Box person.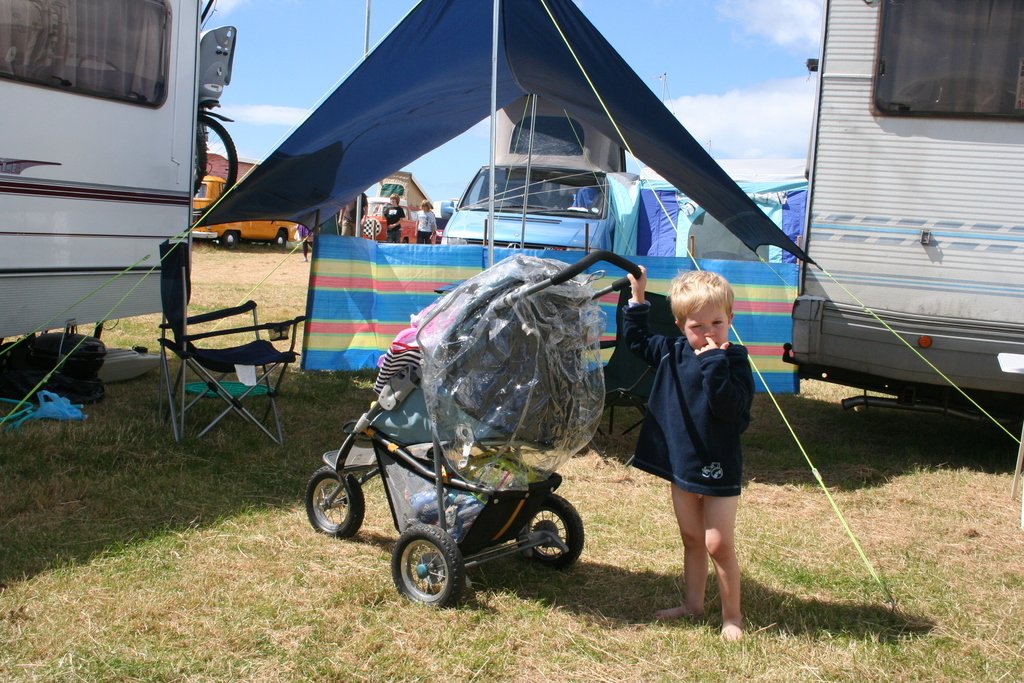
{"left": 410, "top": 199, "right": 436, "bottom": 243}.
